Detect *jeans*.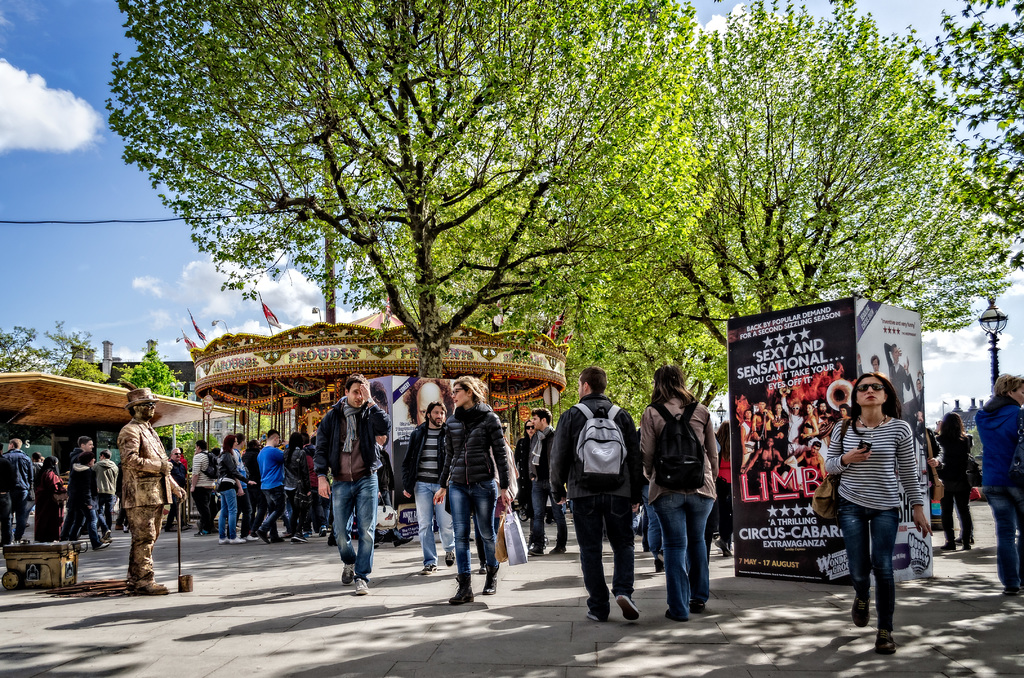
Detected at <region>220, 485, 237, 543</region>.
